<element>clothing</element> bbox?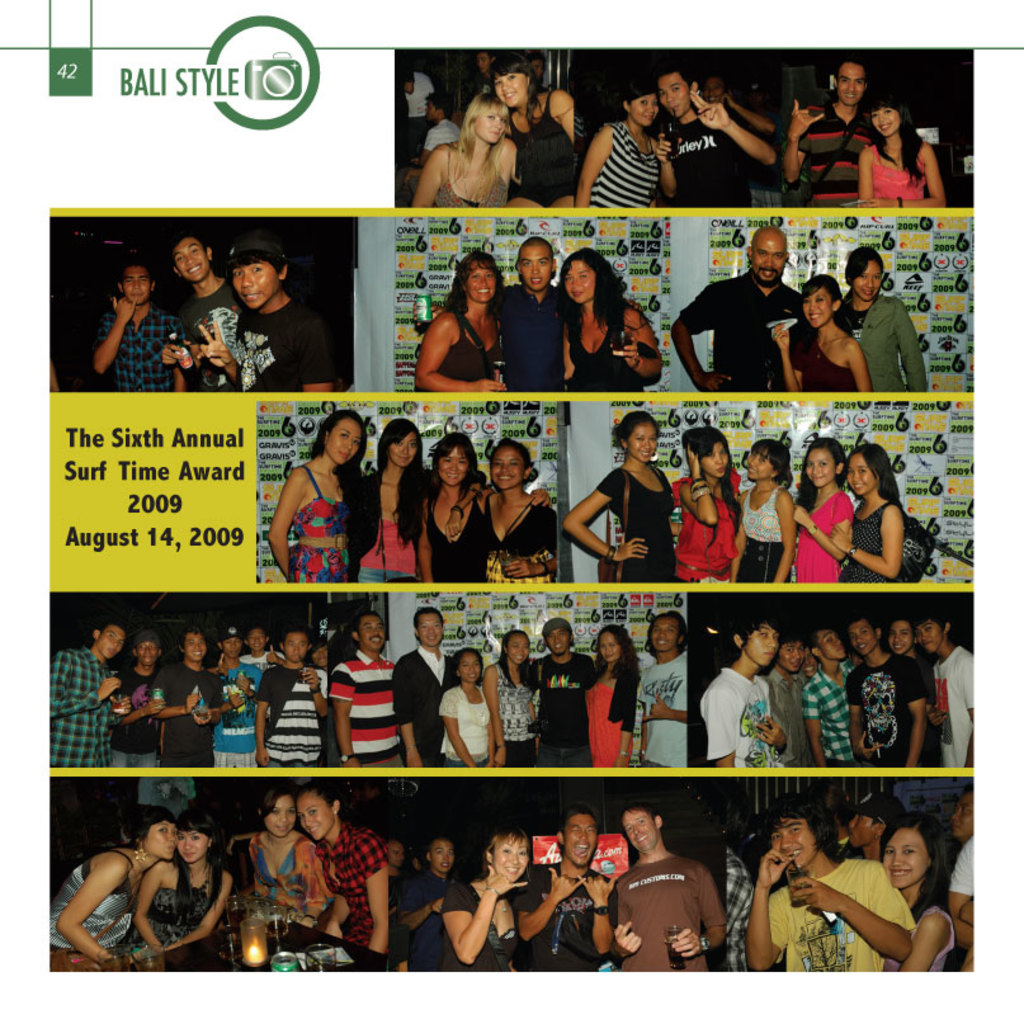
<bbox>844, 499, 901, 581</bbox>
